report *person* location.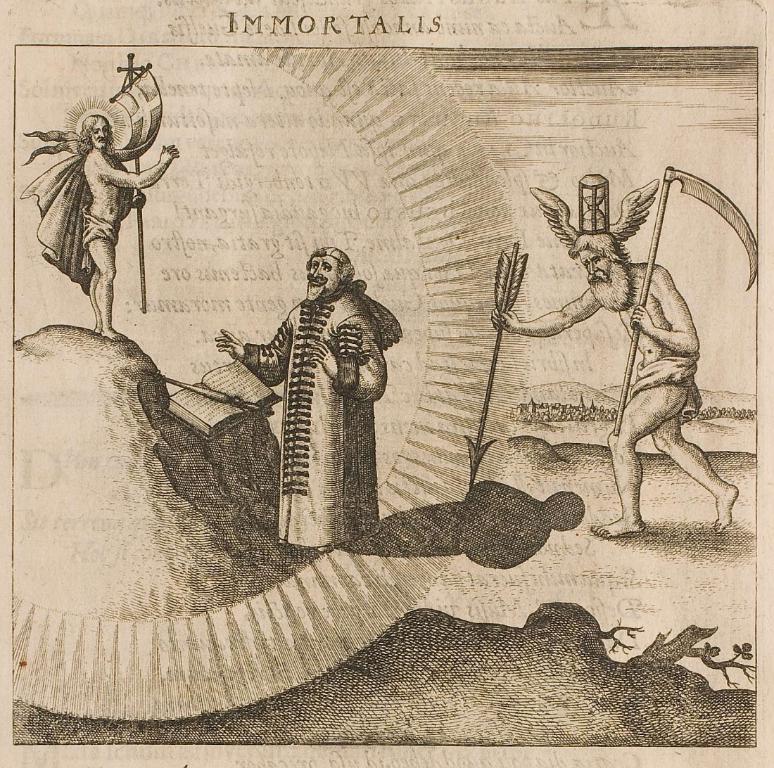
Report: l=77, t=109, r=180, b=340.
